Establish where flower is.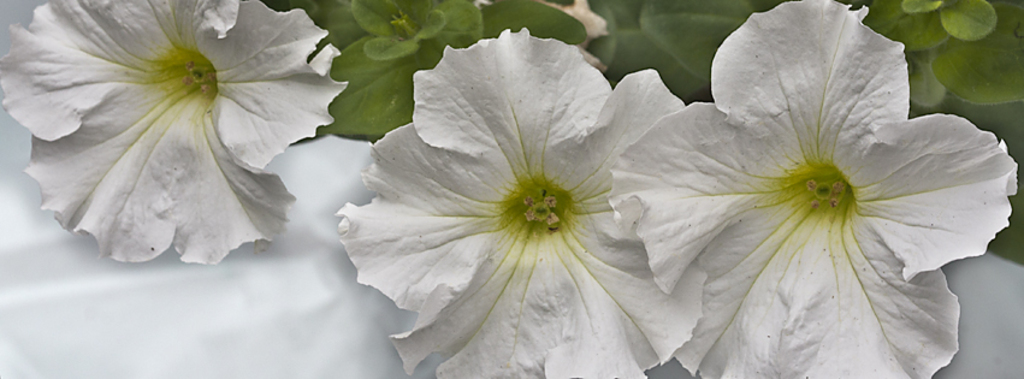
Established at <bbox>608, 0, 1020, 378</bbox>.
